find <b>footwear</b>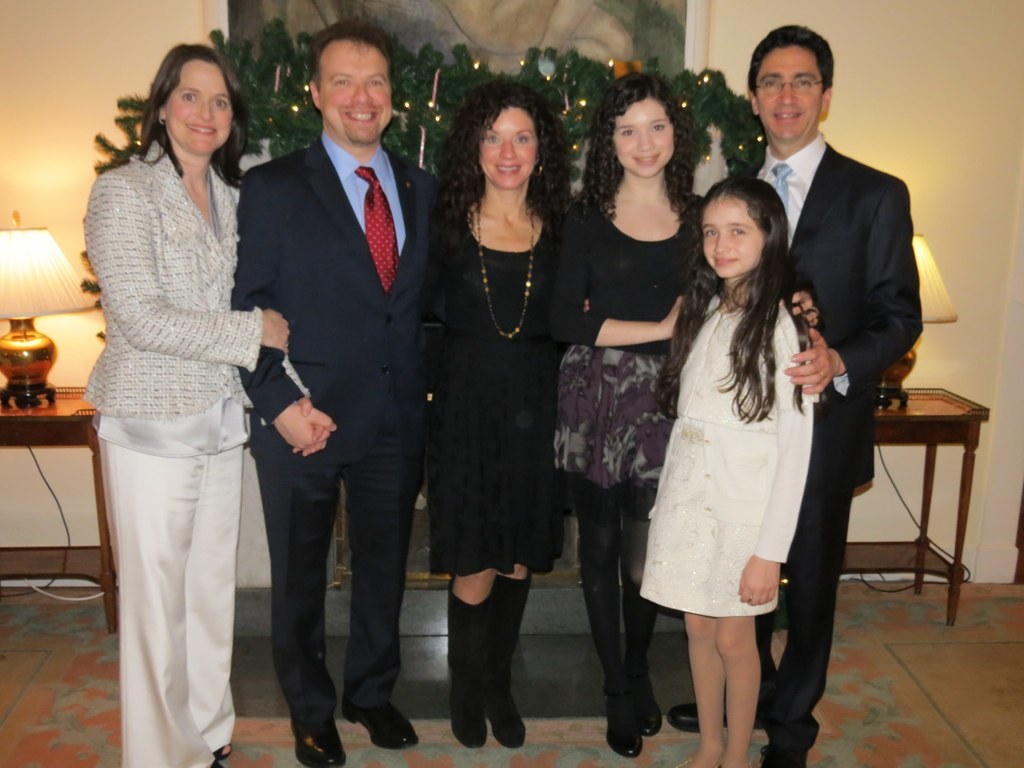
(left=605, top=701, right=639, bottom=766)
